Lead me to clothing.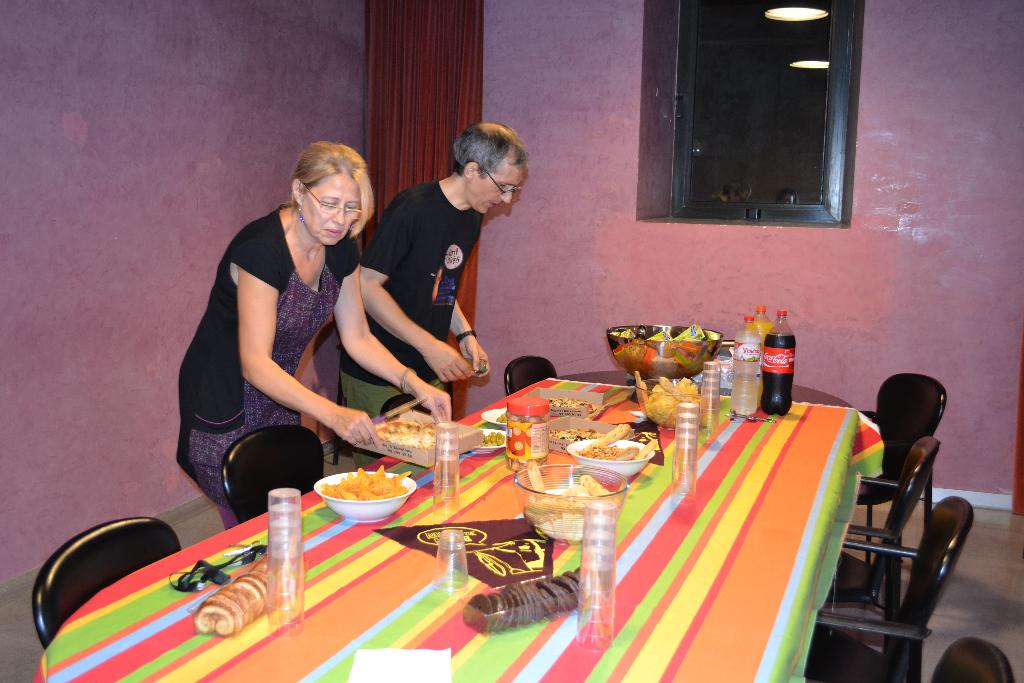
Lead to rect(332, 176, 486, 461).
